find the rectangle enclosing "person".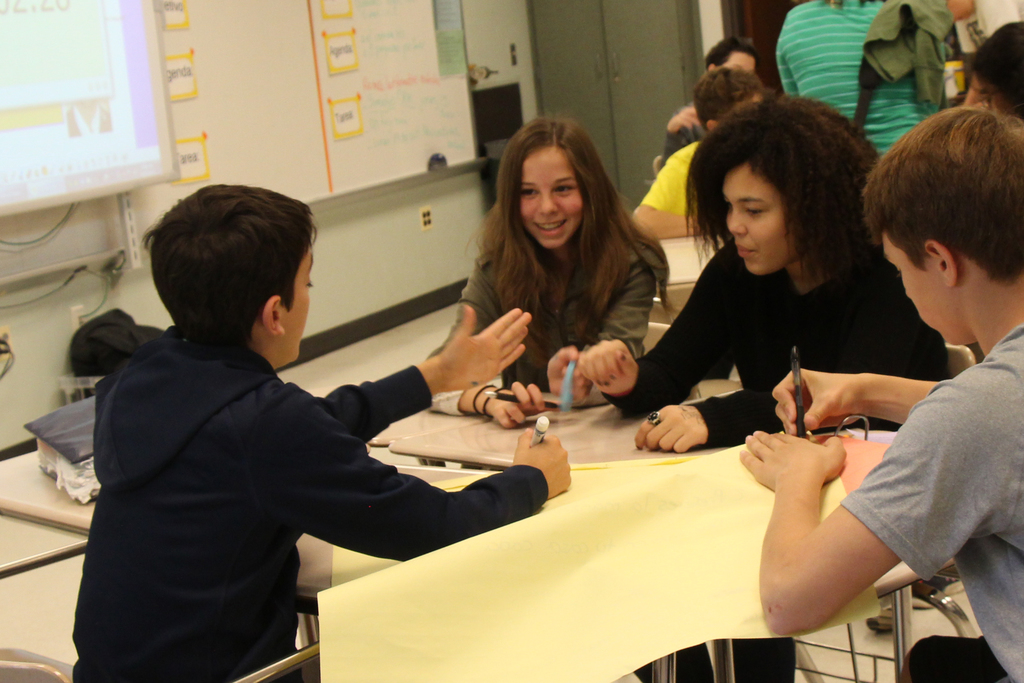
[973,19,1023,120].
